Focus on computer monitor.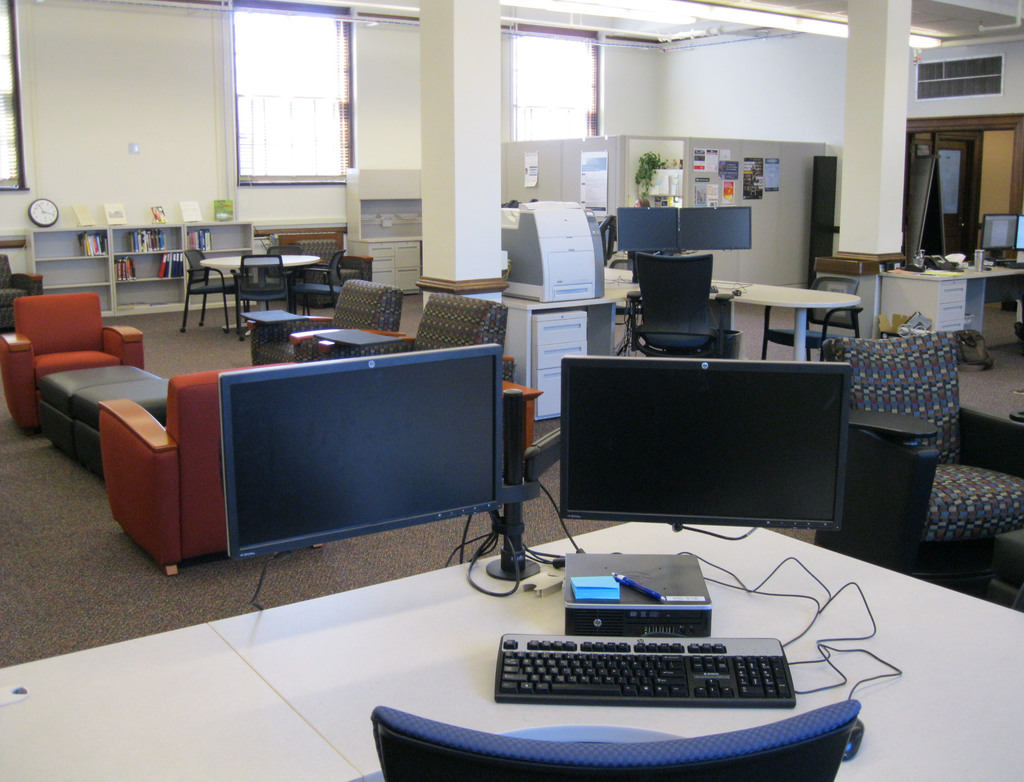
Focused at x1=214 y1=343 x2=502 y2=559.
